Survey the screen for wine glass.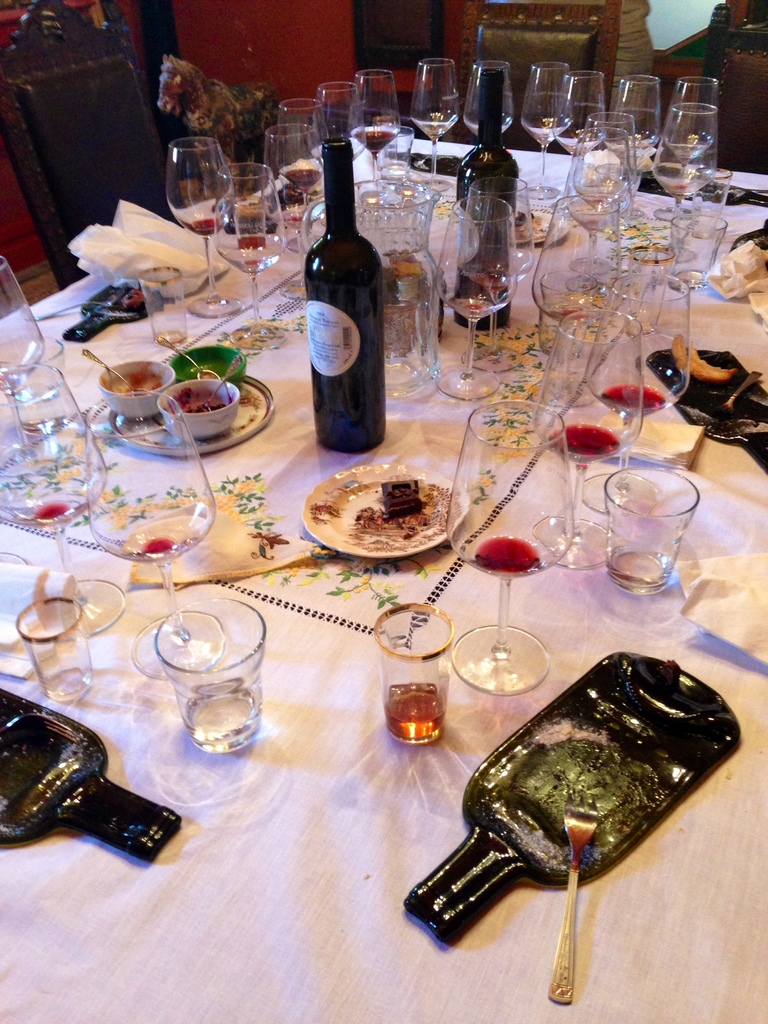
Survey found: 427/199/516/395.
